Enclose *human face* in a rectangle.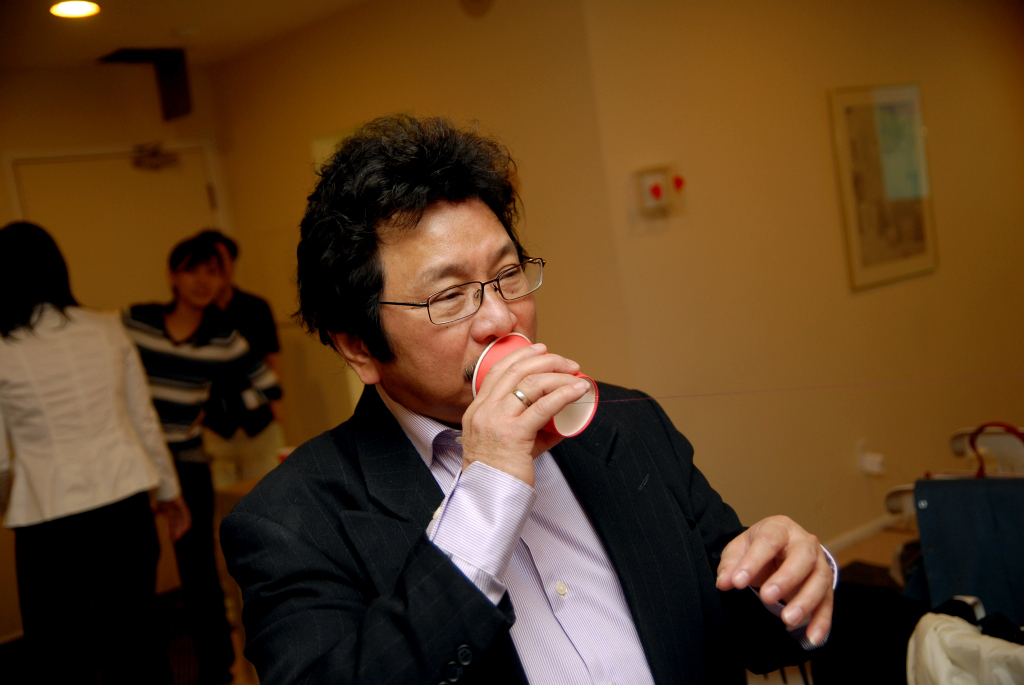
pyautogui.locateOnScreen(386, 190, 538, 413).
